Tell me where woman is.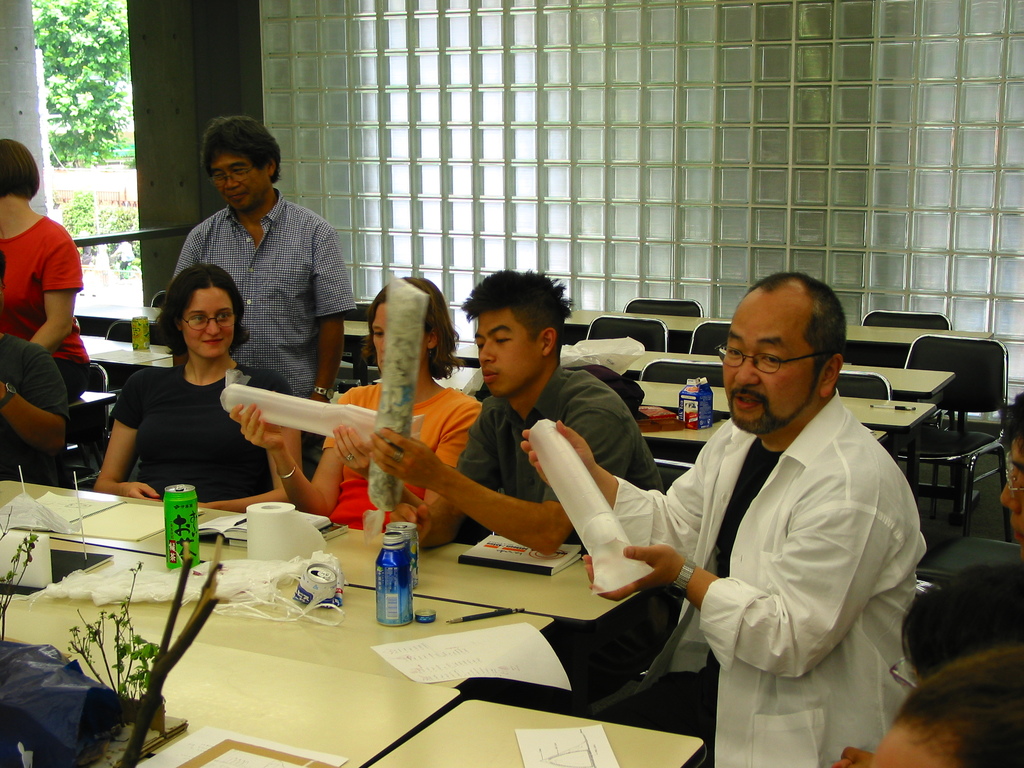
woman is at <region>89, 249, 264, 508</region>.
